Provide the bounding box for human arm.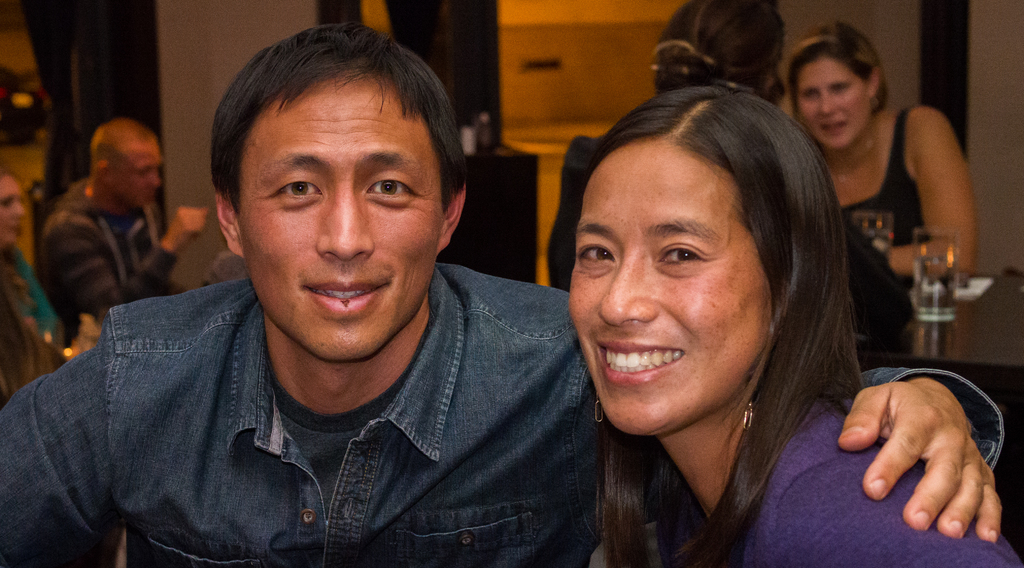
0, 341, 135, 567.
